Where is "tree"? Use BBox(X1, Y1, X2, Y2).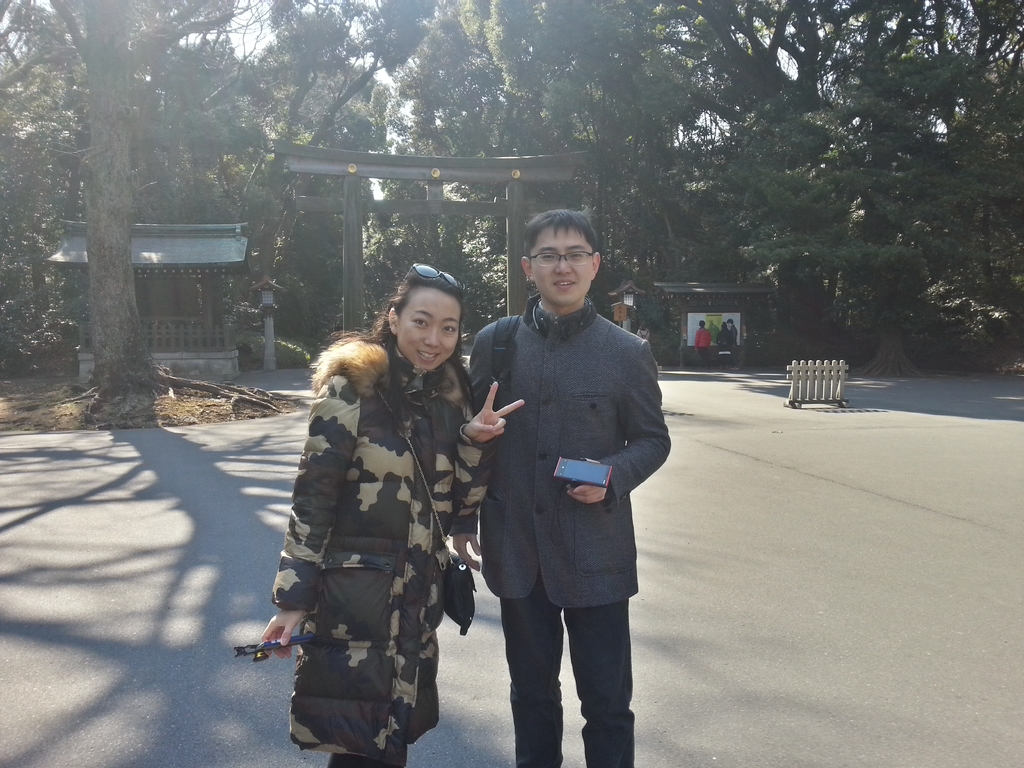
BBox(200, 0, 300, 367).
